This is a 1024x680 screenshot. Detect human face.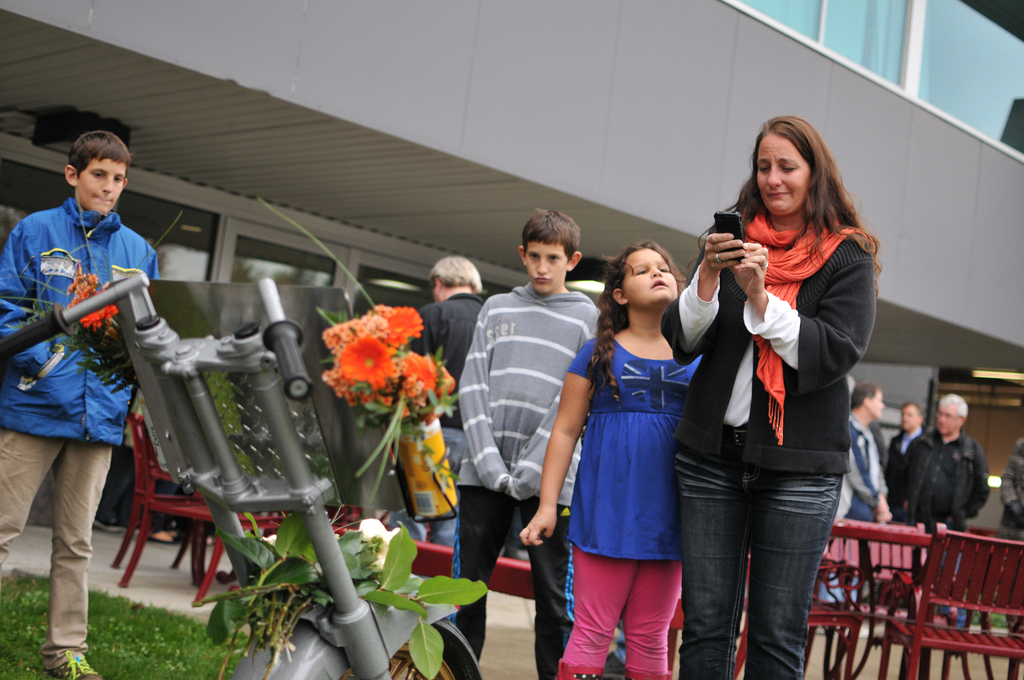
locate(621, 248, 678, 302).
